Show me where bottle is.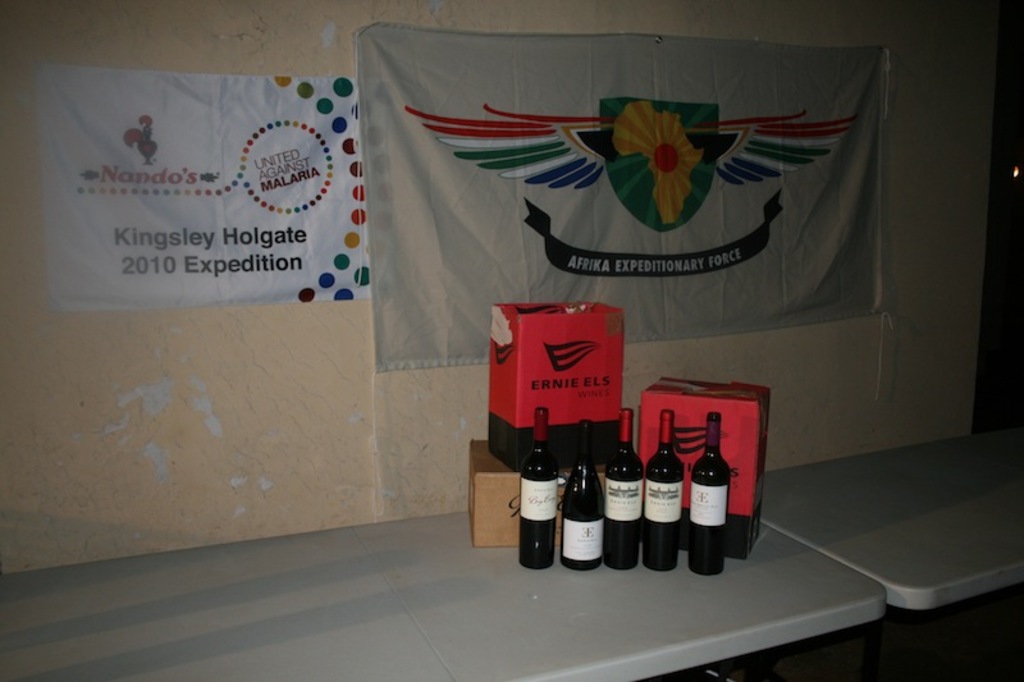
bottle is at x1=607 y1=400 x2=648 y2=567.
